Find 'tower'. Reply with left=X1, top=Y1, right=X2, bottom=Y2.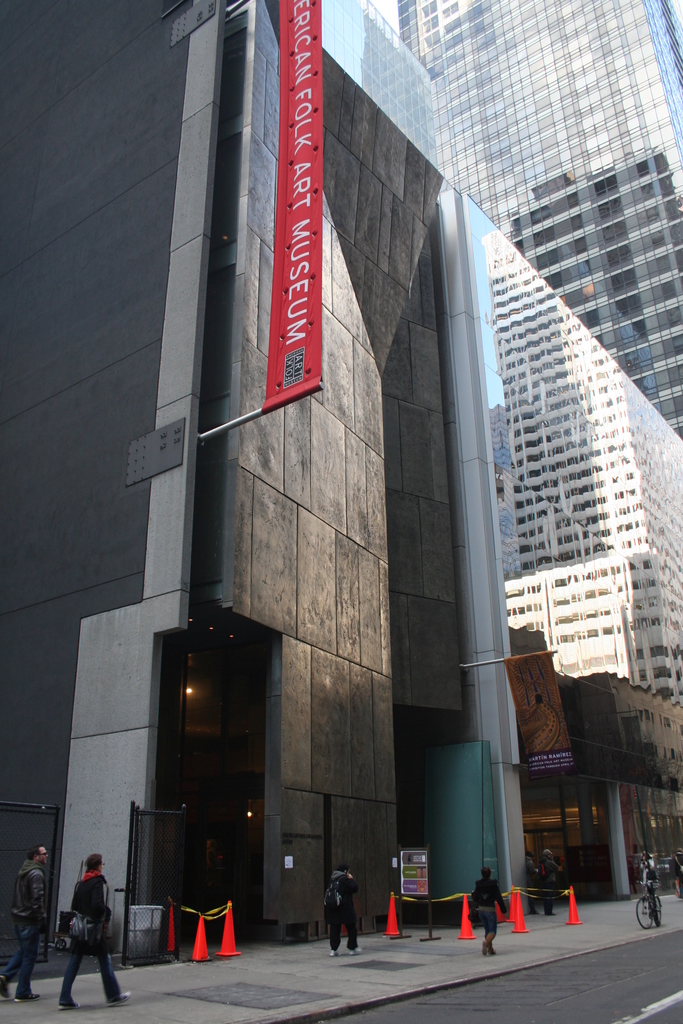
left=0, top=0, right=682, bottom=984.
